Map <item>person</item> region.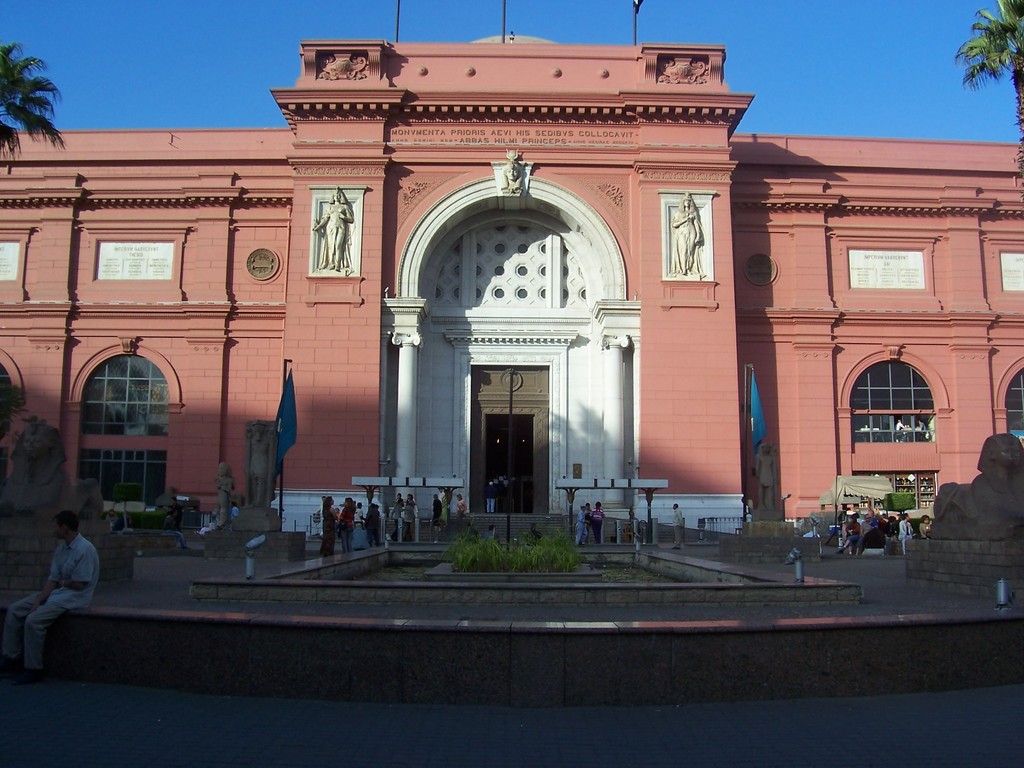
Mapped to box(455, 493, 469, 530).
